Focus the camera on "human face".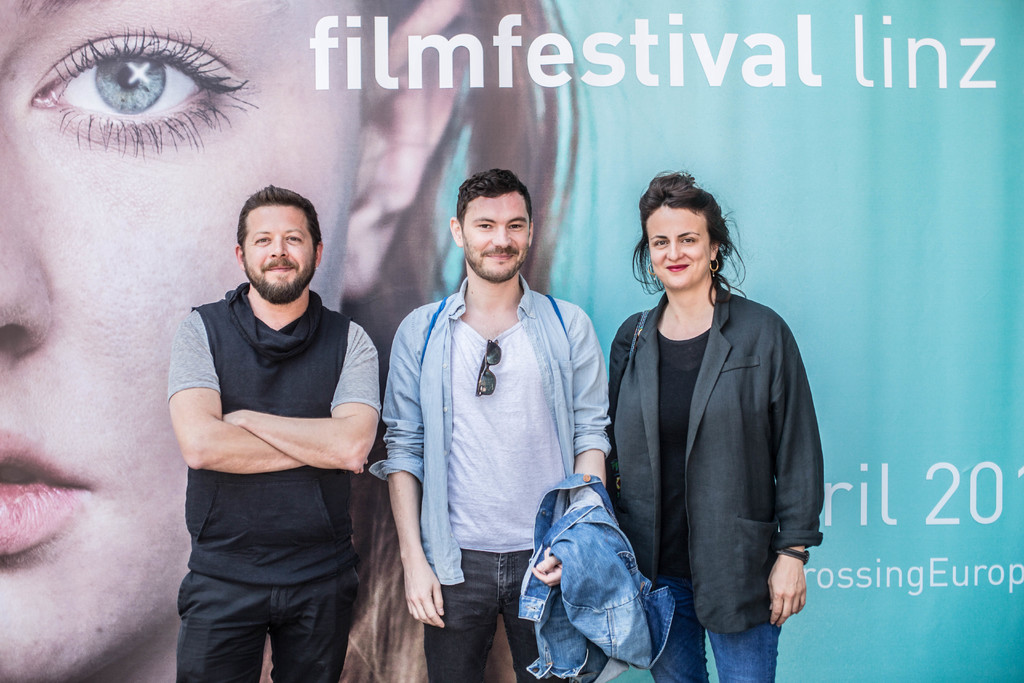
Focus region: locate(650, 205, 705, 292).
